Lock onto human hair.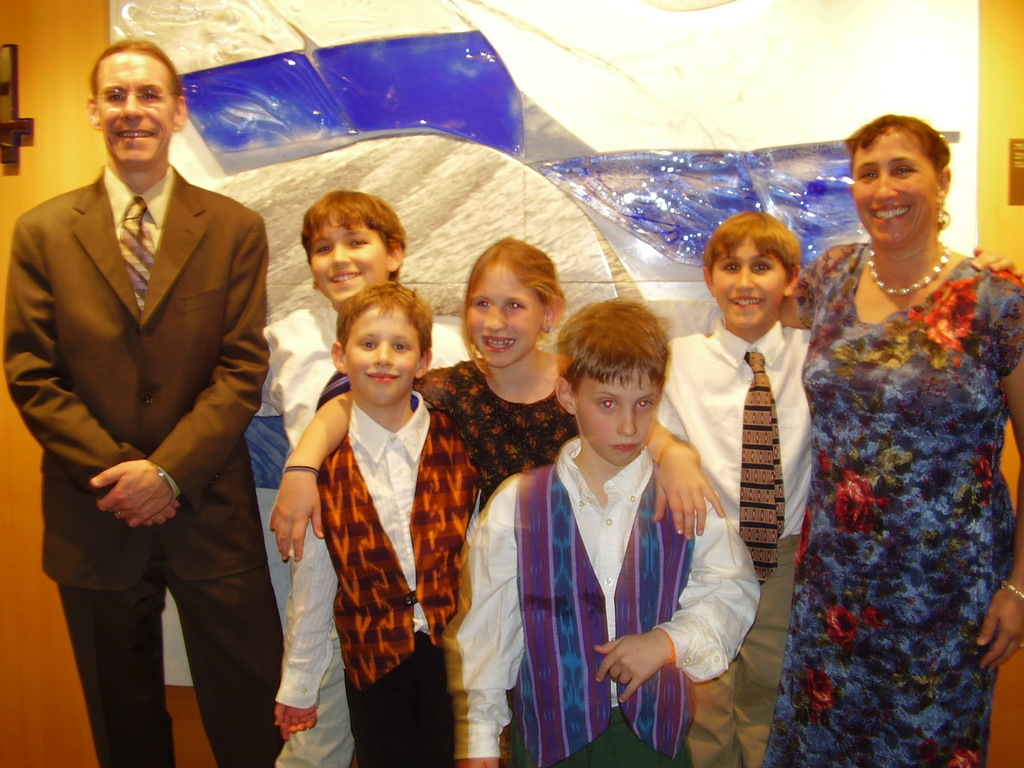
Locked: 333 276 436 358.
